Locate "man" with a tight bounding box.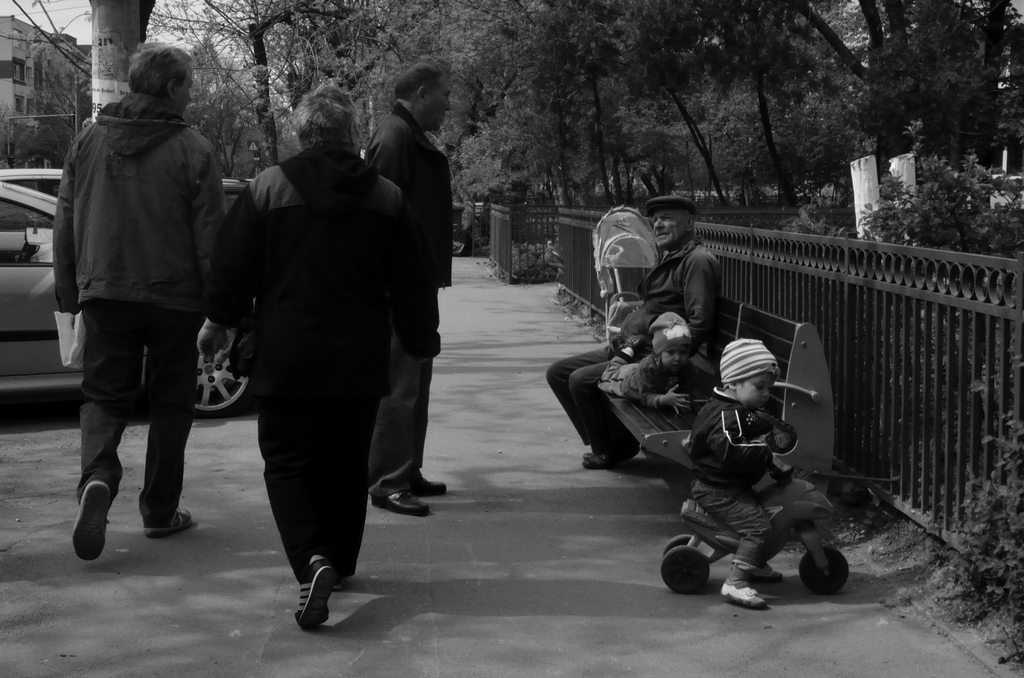
(361, 65, 453, 523).
